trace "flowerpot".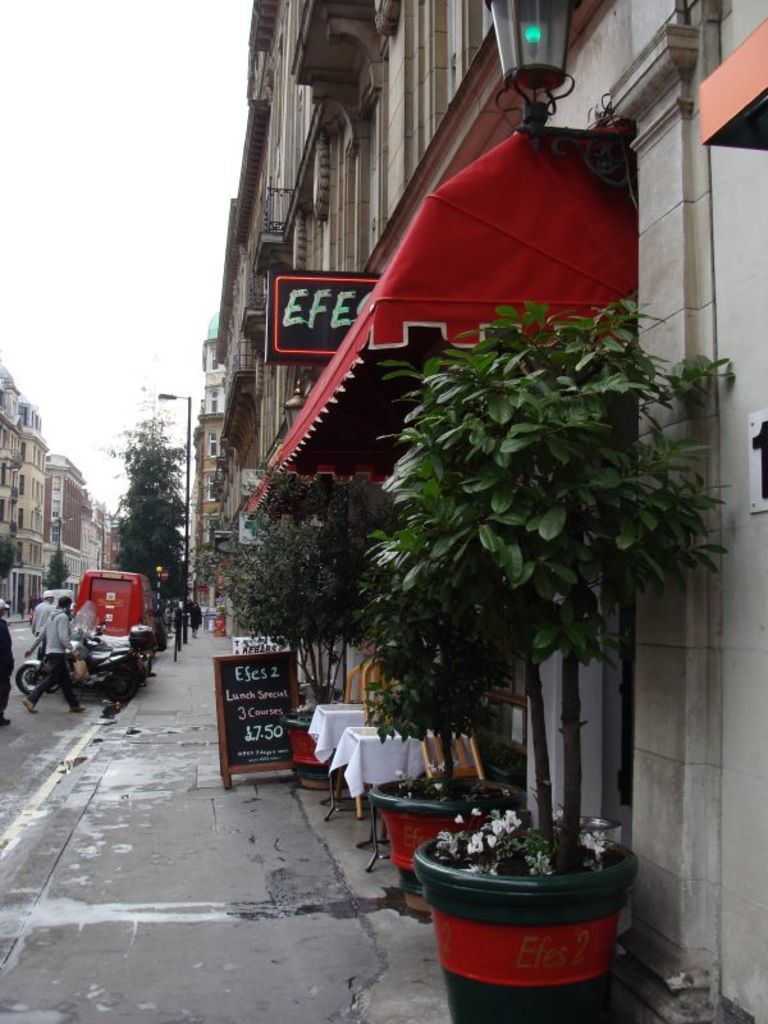
Traced to (282, 705, 342, 791).
